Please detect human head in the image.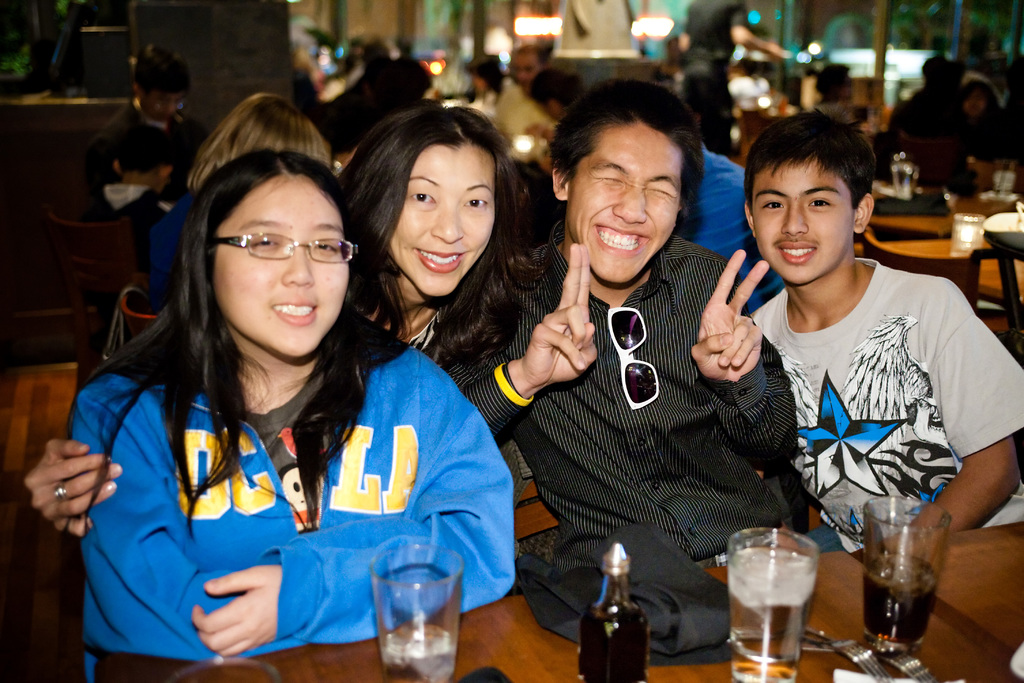
pyautogui.locateOnScreen(922, 58, 956, 100).
